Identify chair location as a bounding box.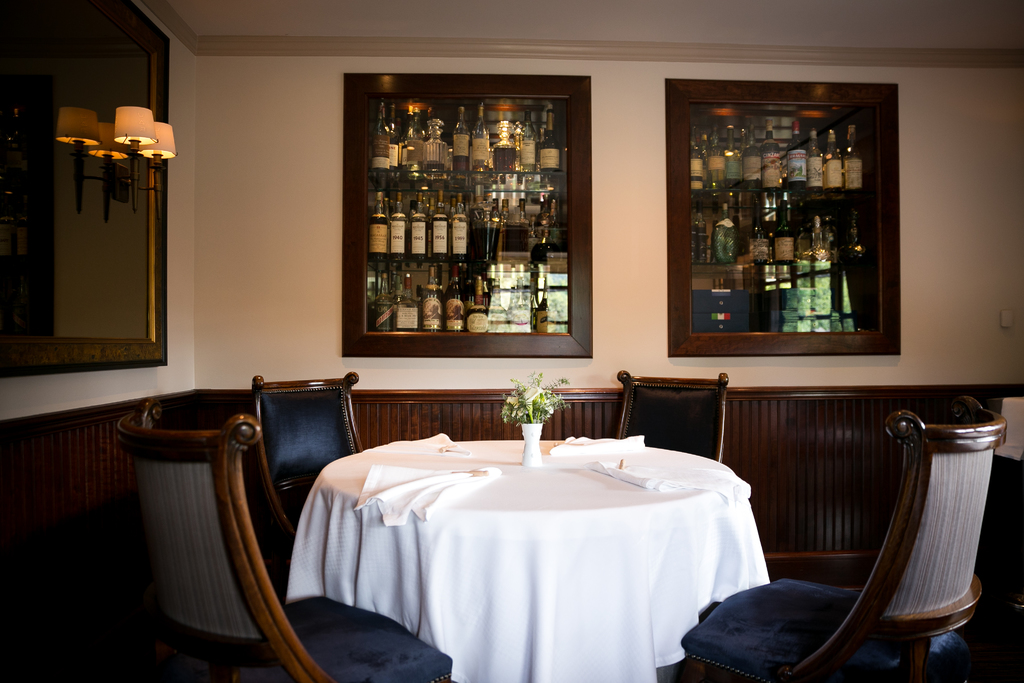
[left=115, top=401, right=454, bottom=682].
